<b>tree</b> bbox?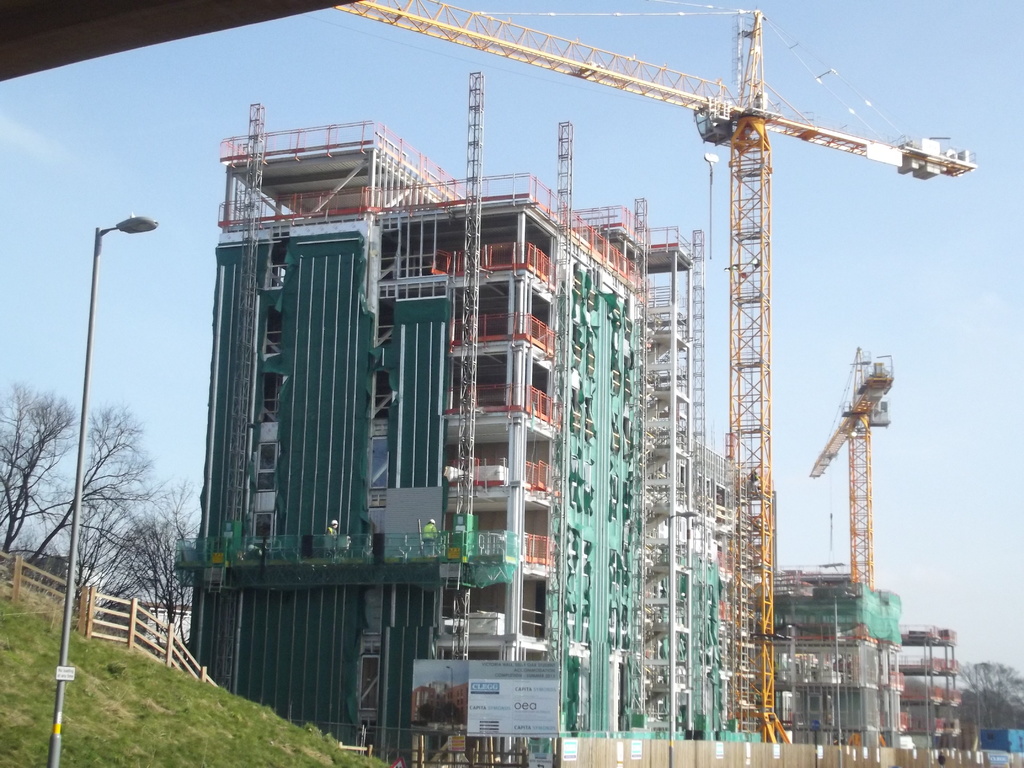
19:393:159:569
